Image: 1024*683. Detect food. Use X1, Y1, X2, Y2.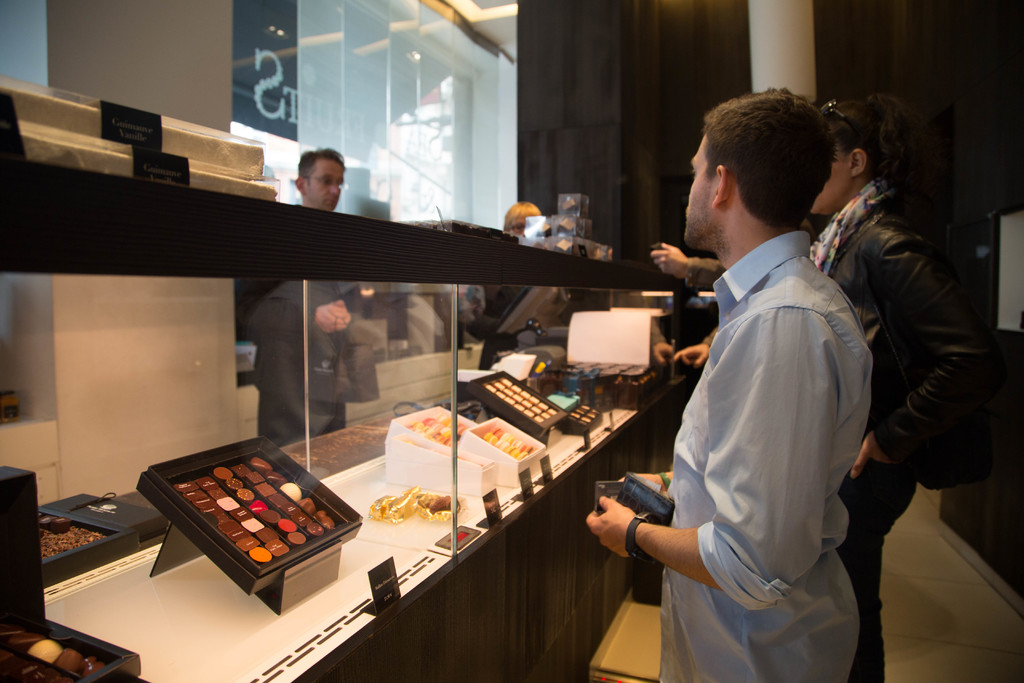
0, 625, 111, 682.
